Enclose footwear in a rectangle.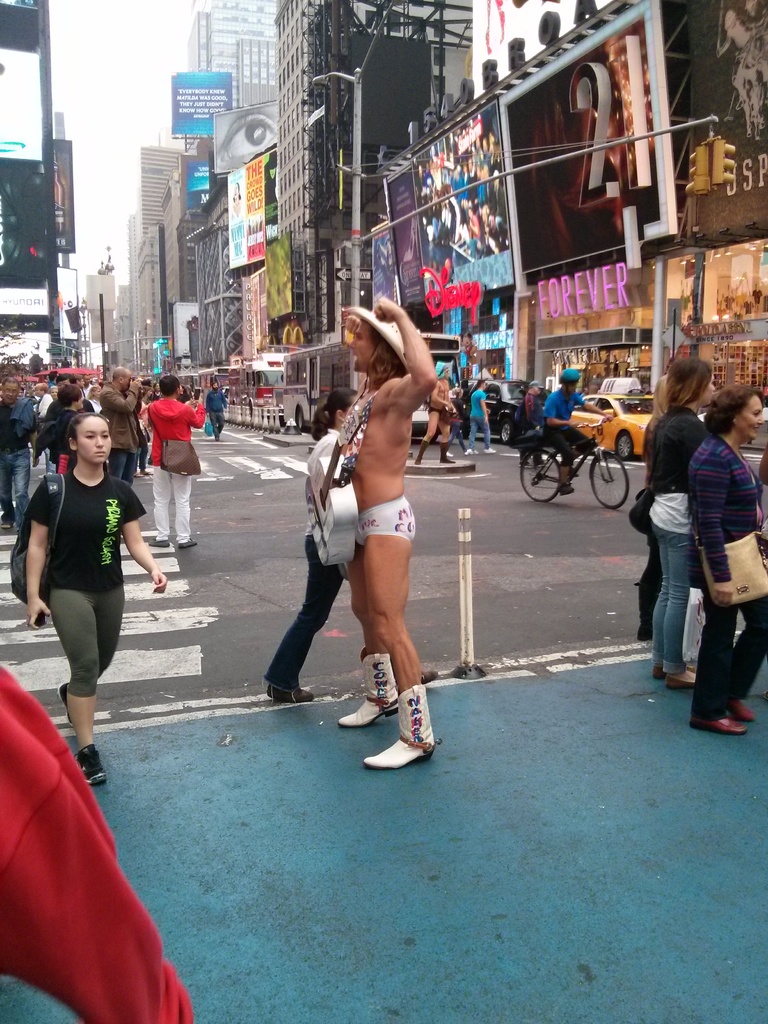
652/660/696/675.
